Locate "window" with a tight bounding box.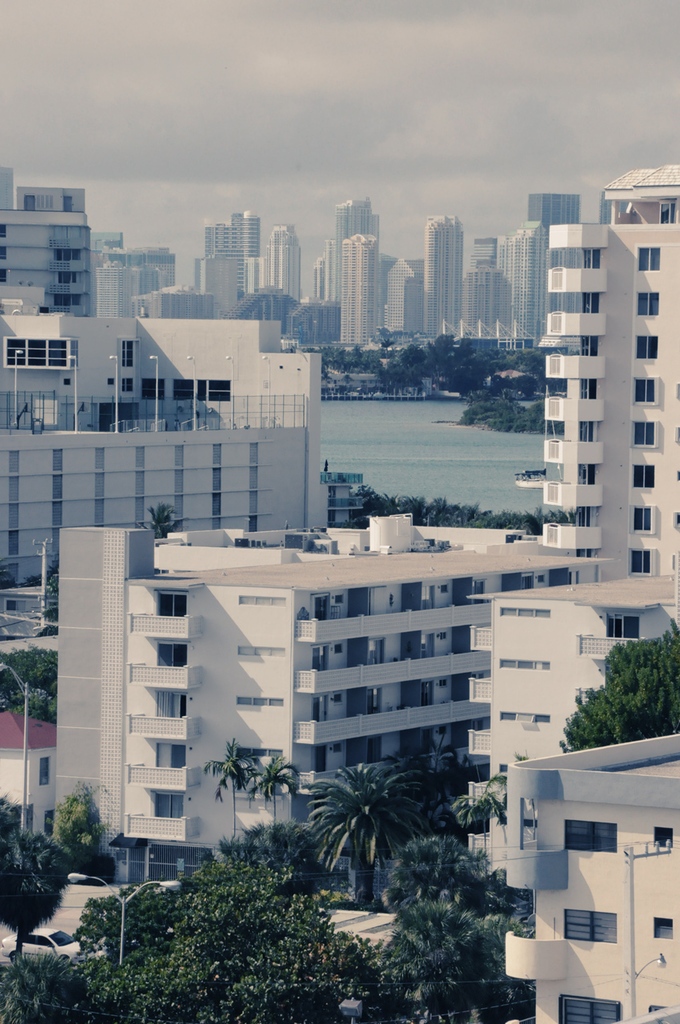
select_region(334, 743, 345, 752).
